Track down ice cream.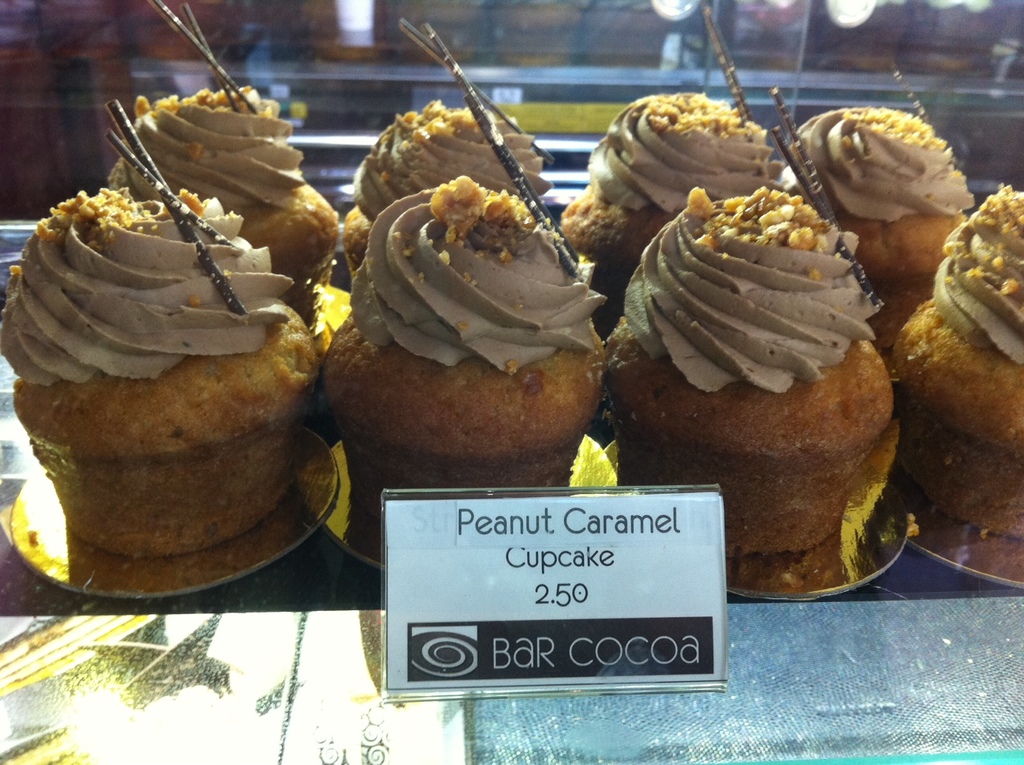
Tracked to {"left": 0, "top": 175, "right": 294, "bottom": 388}.
